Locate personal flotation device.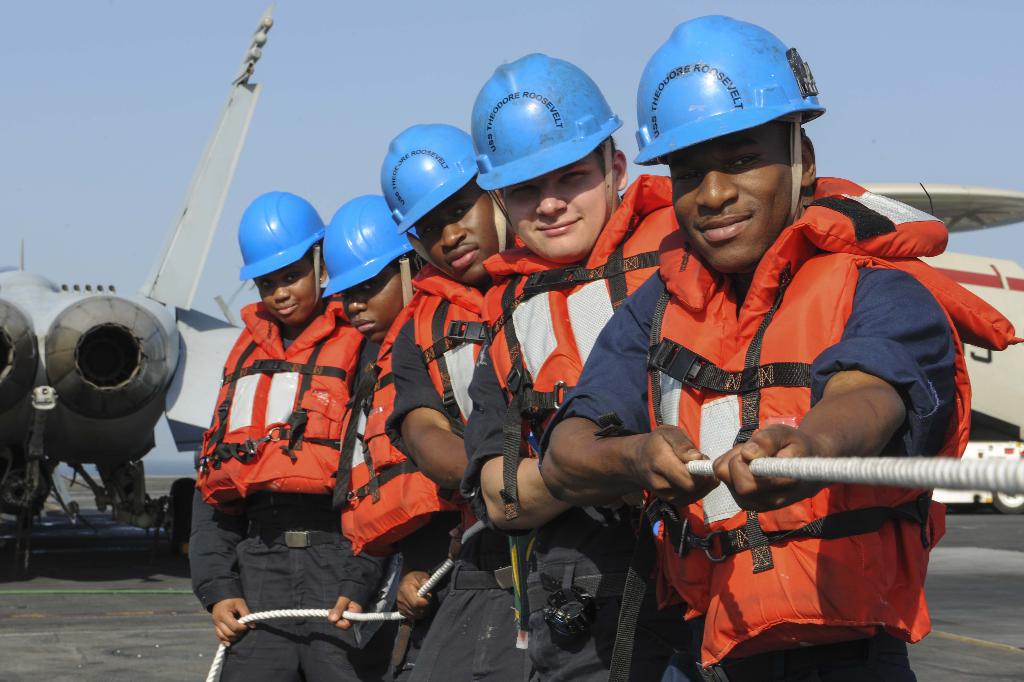
Bounding box: (475, 155, 684, 455).
